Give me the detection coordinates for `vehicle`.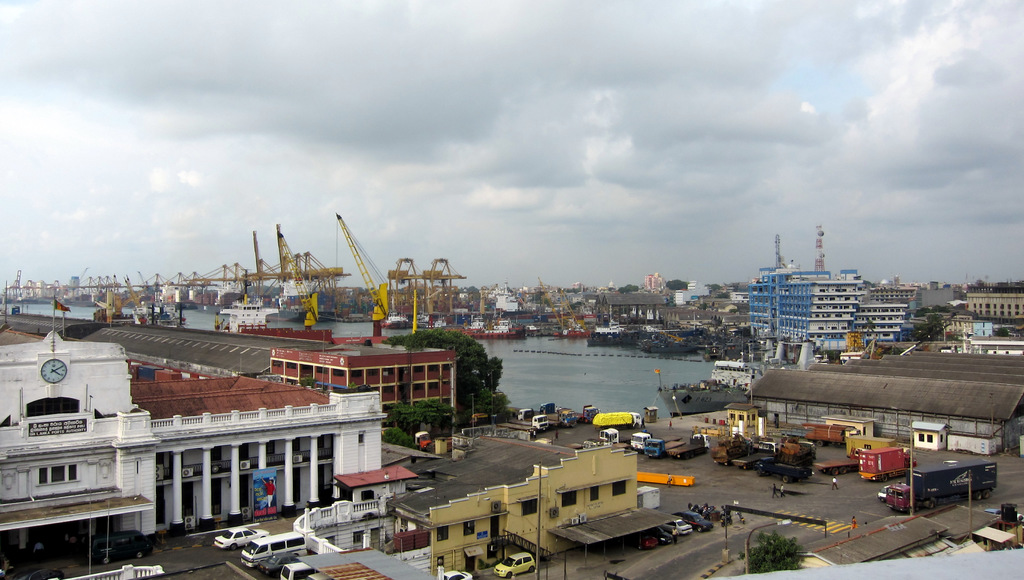
detection(666, 520, 690, 535).
